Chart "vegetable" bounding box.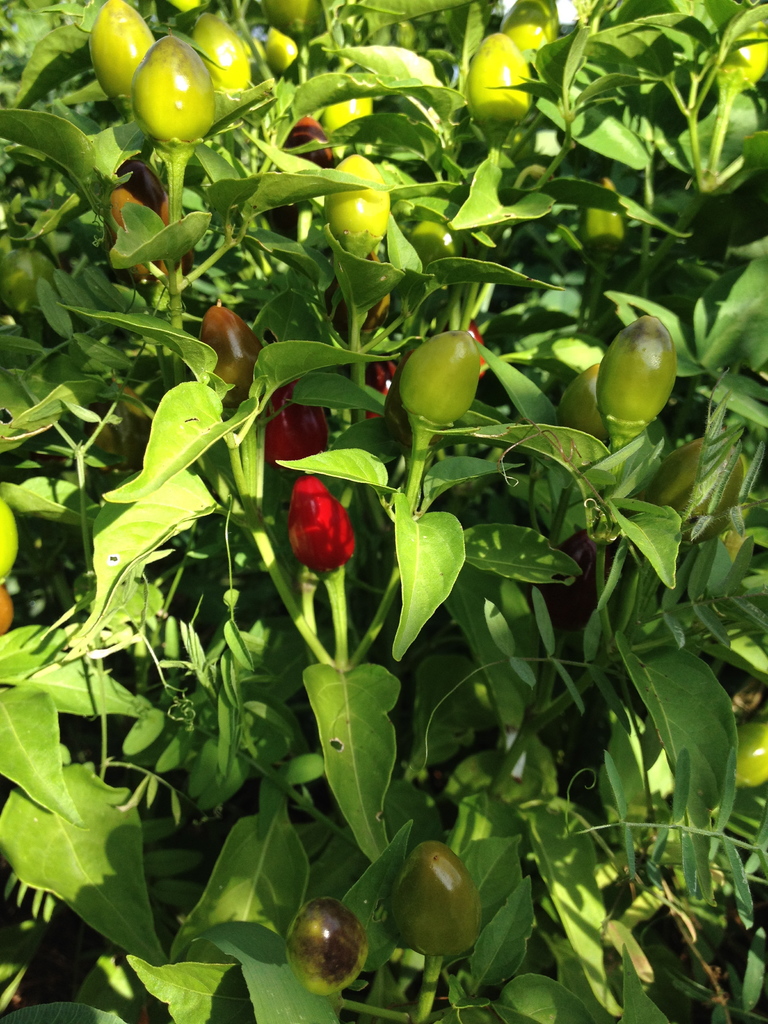
Charted: bbox=(320, 152, 388, 250).
